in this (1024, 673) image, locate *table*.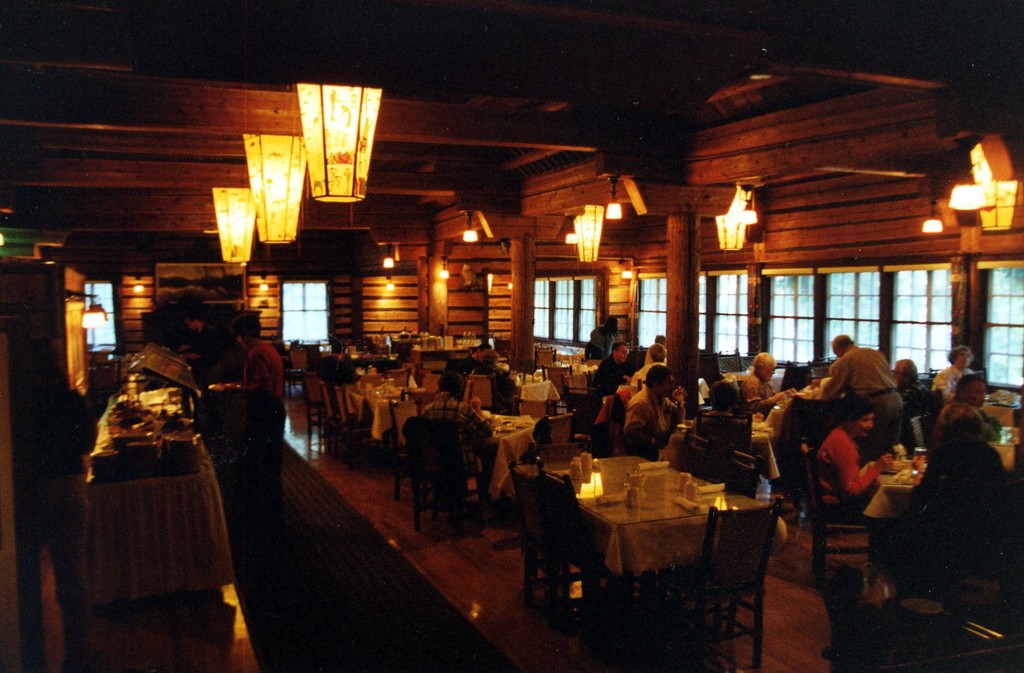
Bounding box: Rect(872, 434, 1023, 535).
